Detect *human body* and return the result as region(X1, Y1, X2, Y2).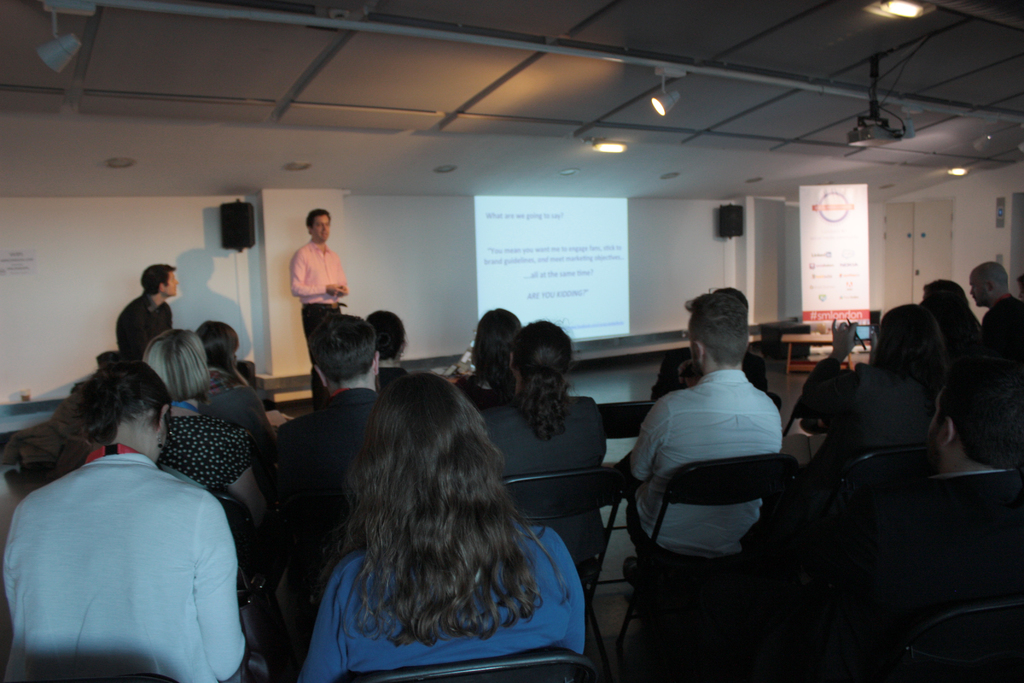
region(483, 322, 605, 557).
